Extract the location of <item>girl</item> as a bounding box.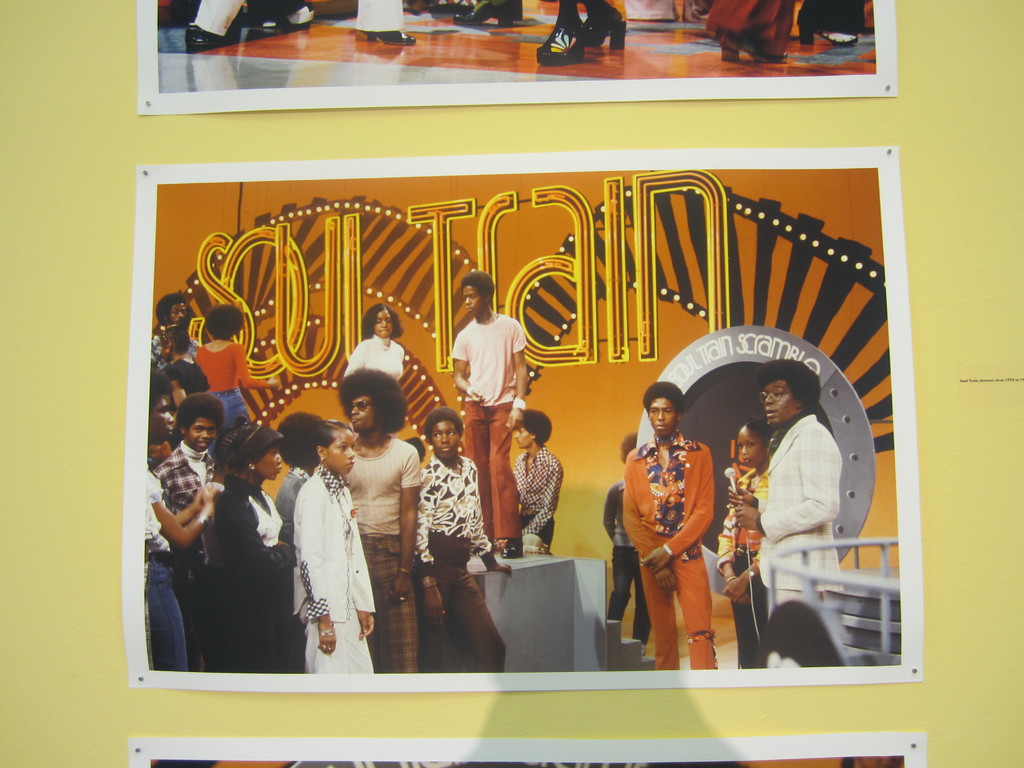
locate(212, 417, 303, 671).
